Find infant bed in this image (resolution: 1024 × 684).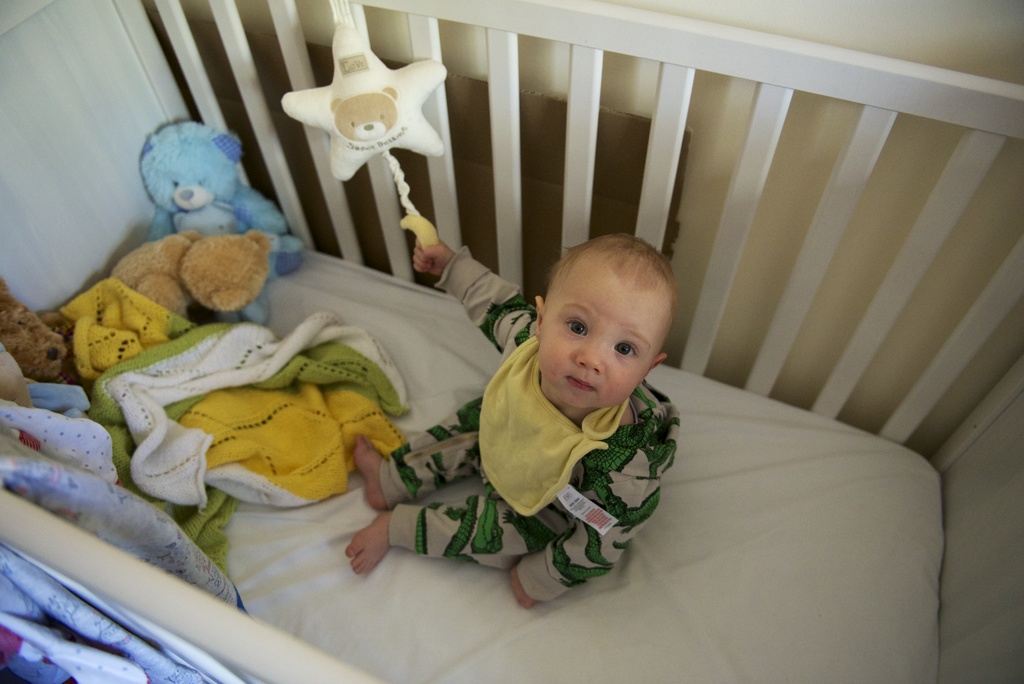
x1=0 y1=0 x2=1023 y2=683.
